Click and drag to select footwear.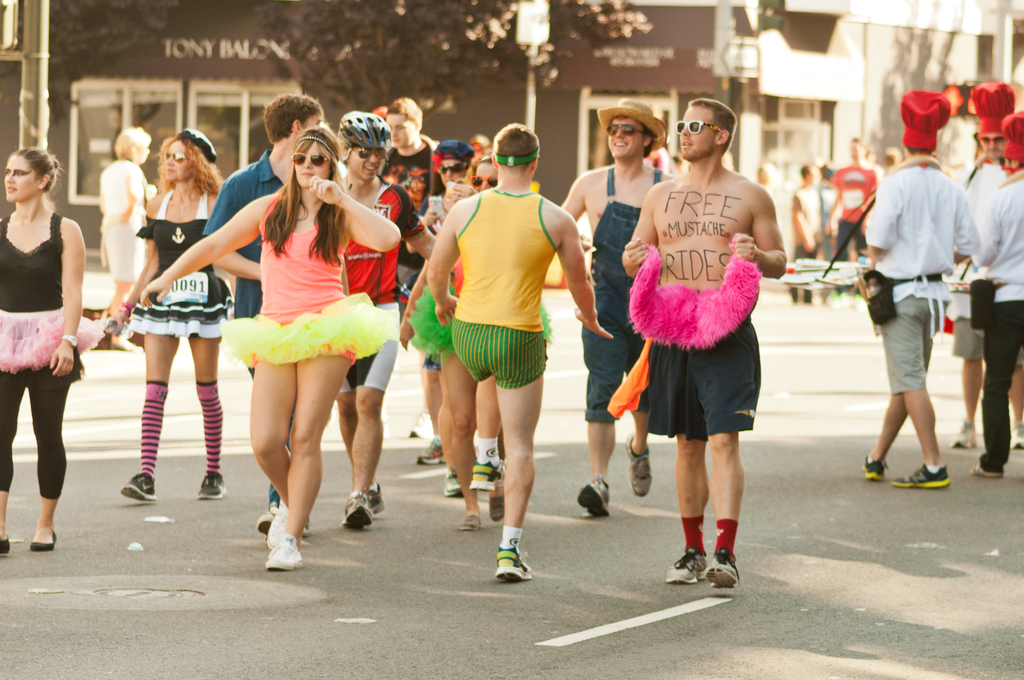
Selection: crop(124, 474, 155, 503).
